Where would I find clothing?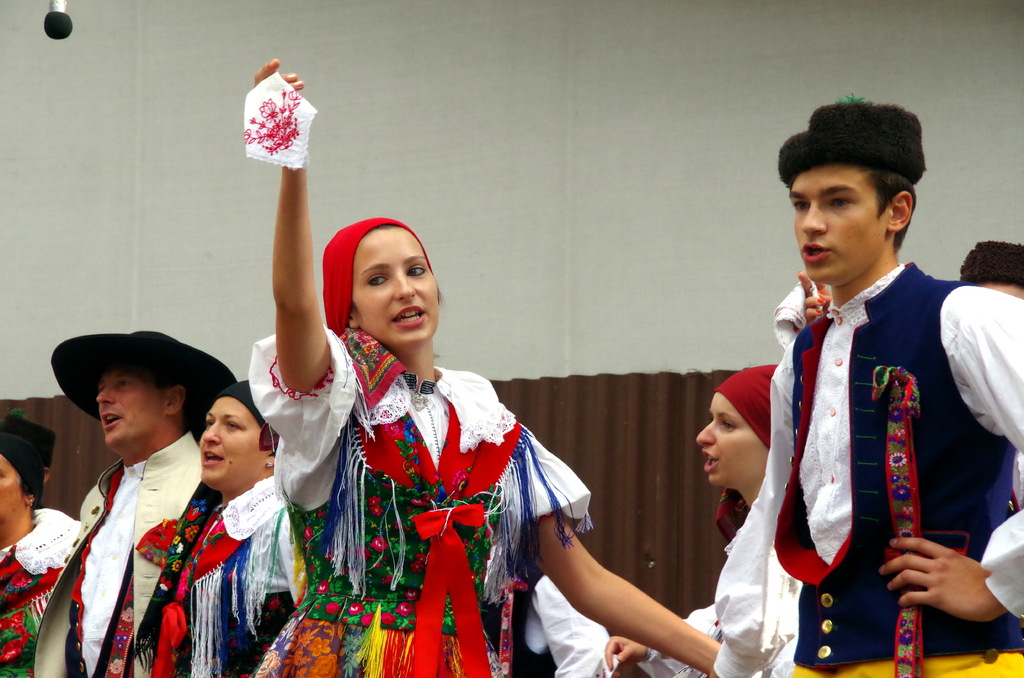
At 0 507 81 677.
